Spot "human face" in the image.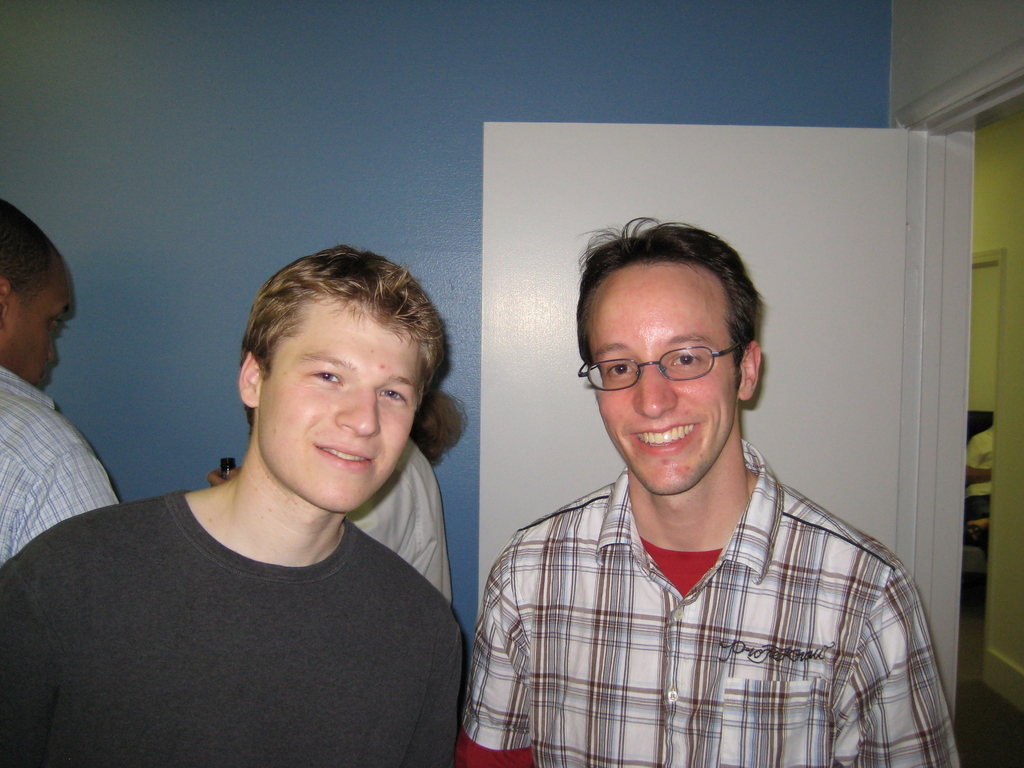
"human face" found at 257/296/420/516.
